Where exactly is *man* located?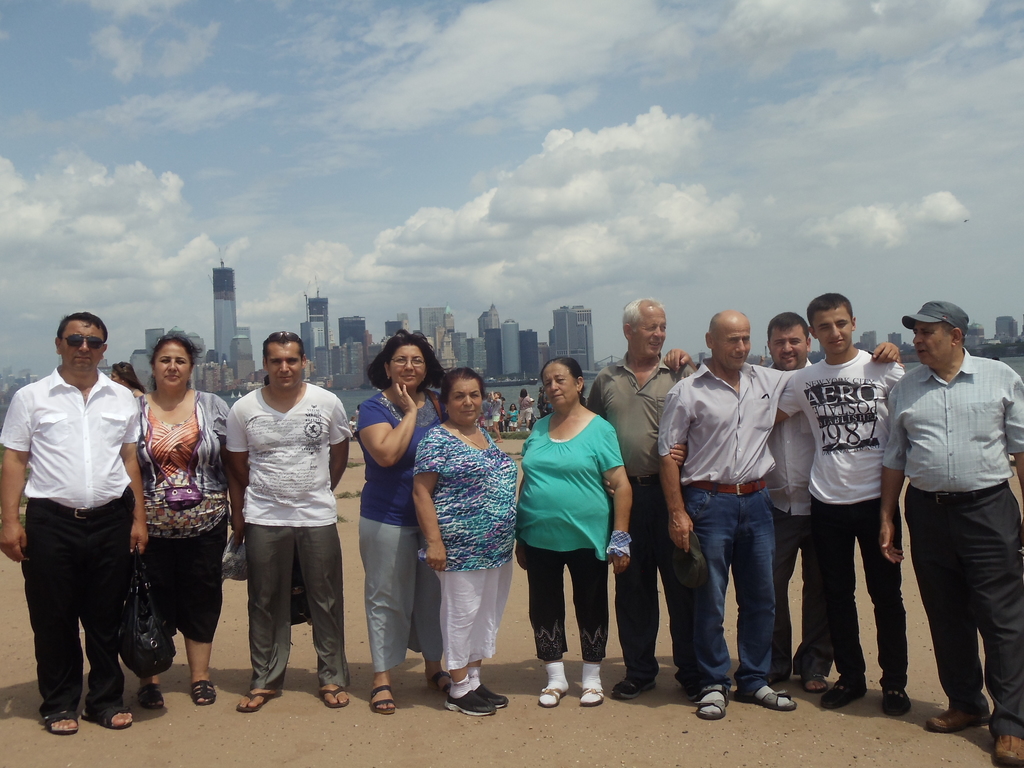
Its bounding box is crop(655, 309, 906, 724).
